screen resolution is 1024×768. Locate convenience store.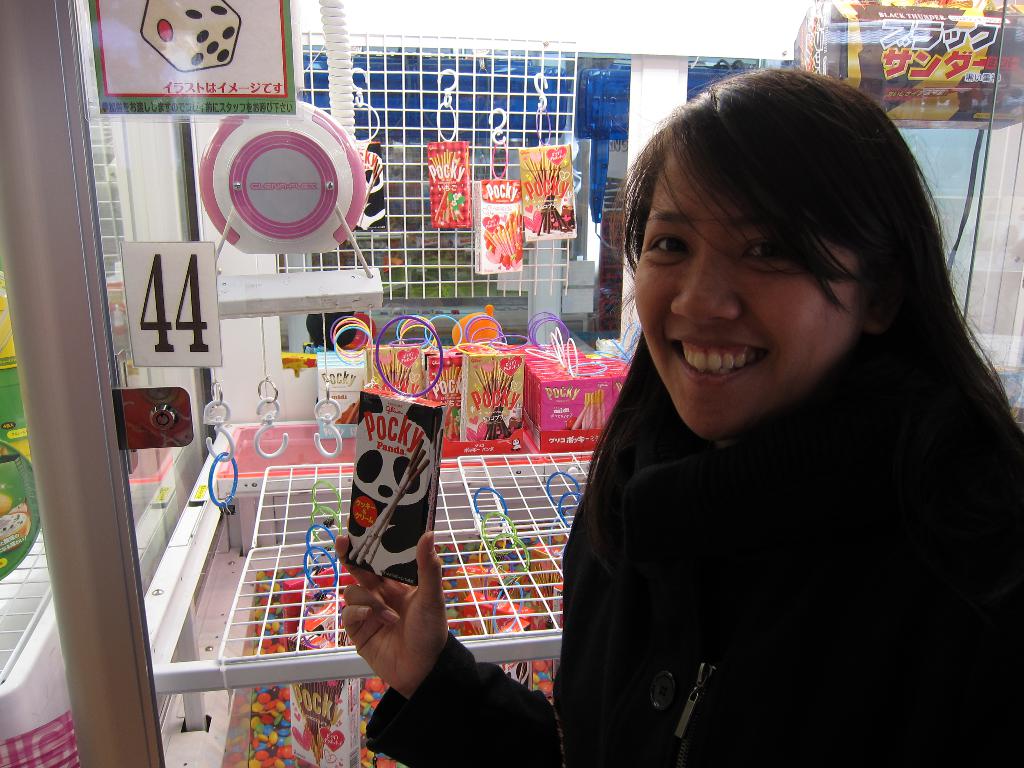
(x1=72, y1=0, x2=1023, y2=710).
